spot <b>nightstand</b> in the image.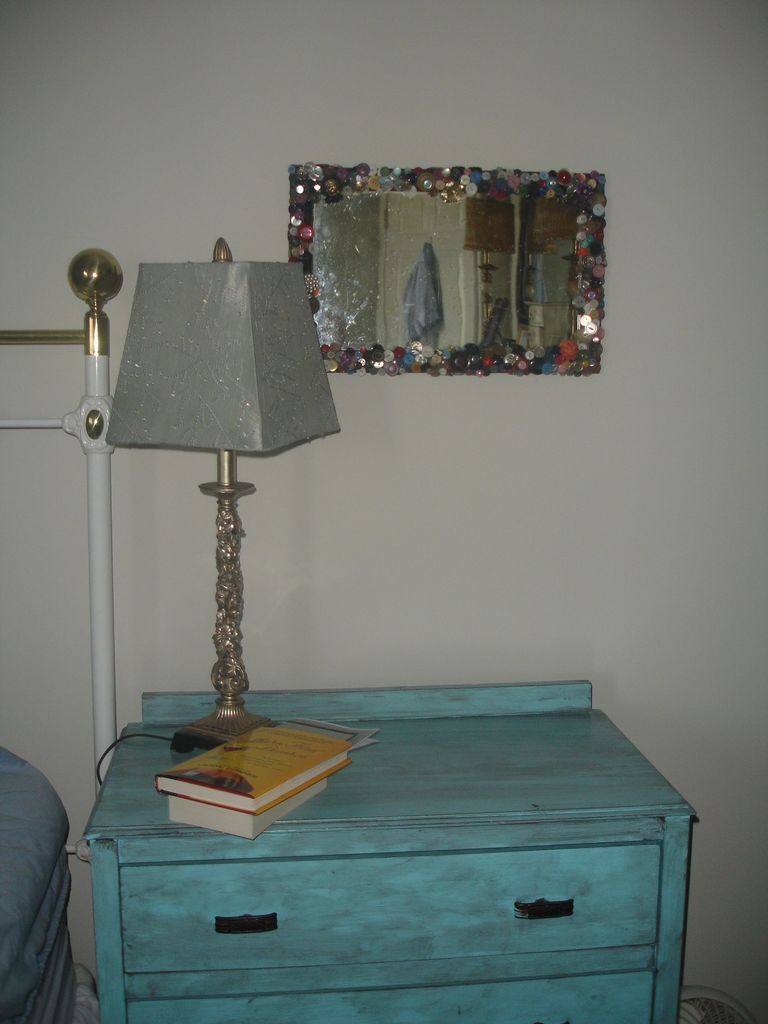
<b>nightstand</b> found at {"left": 74, "top": 685, "right": 691, "bottom": 1023}.
